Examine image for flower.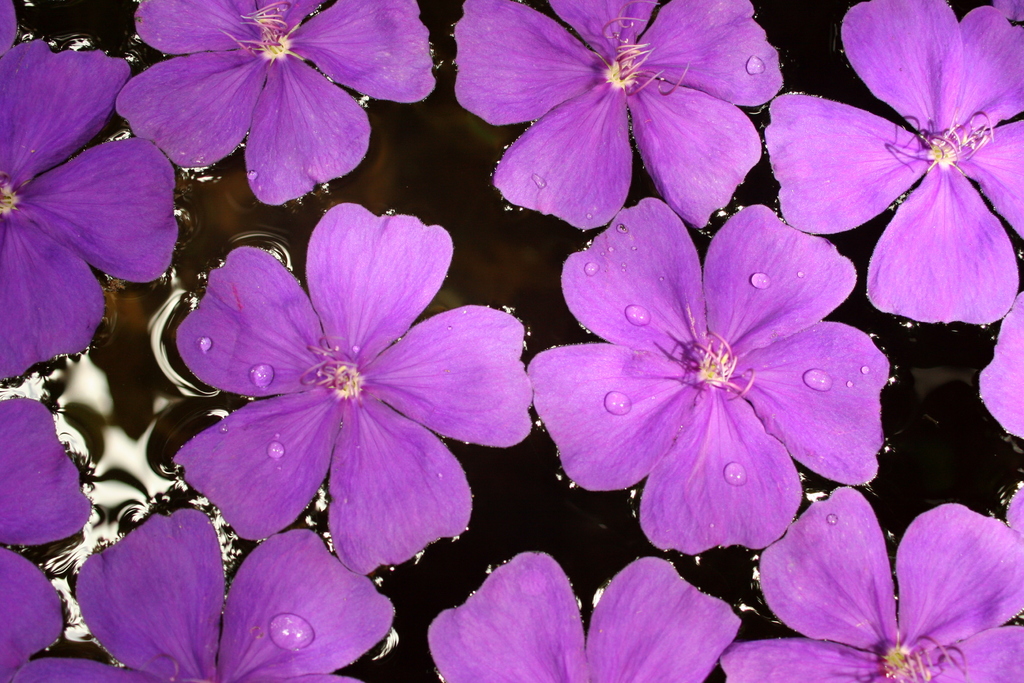
Examination result: bbox=(0, 394, 92, 682).
